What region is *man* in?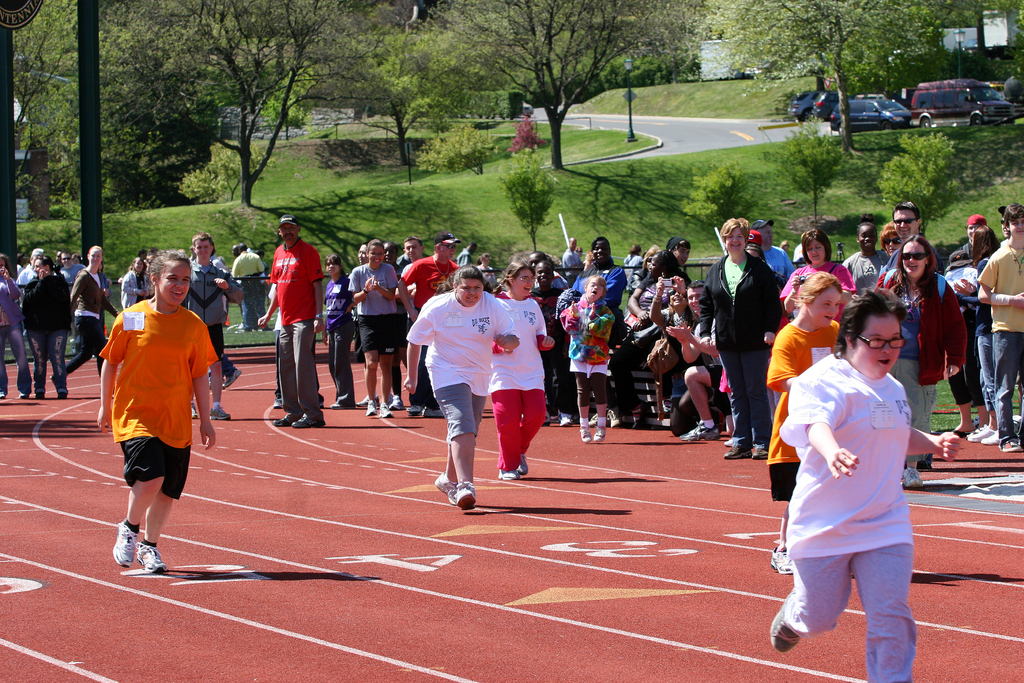
[left=890, top=199, right=947, bottom=276].
